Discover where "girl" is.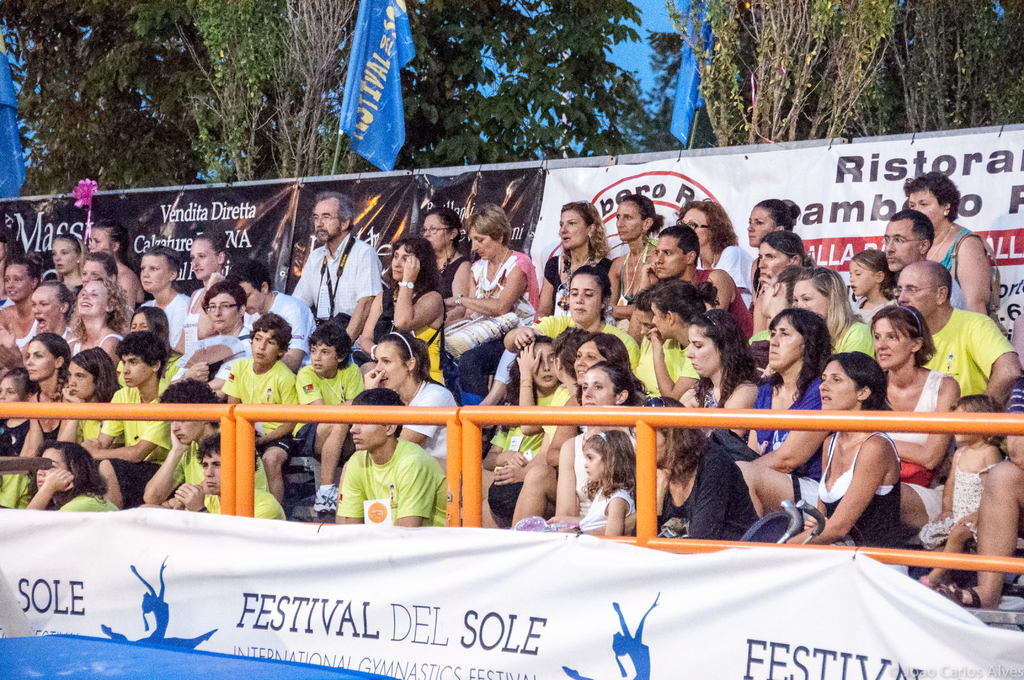
Discovered at box(849, 249, 895, 326).
